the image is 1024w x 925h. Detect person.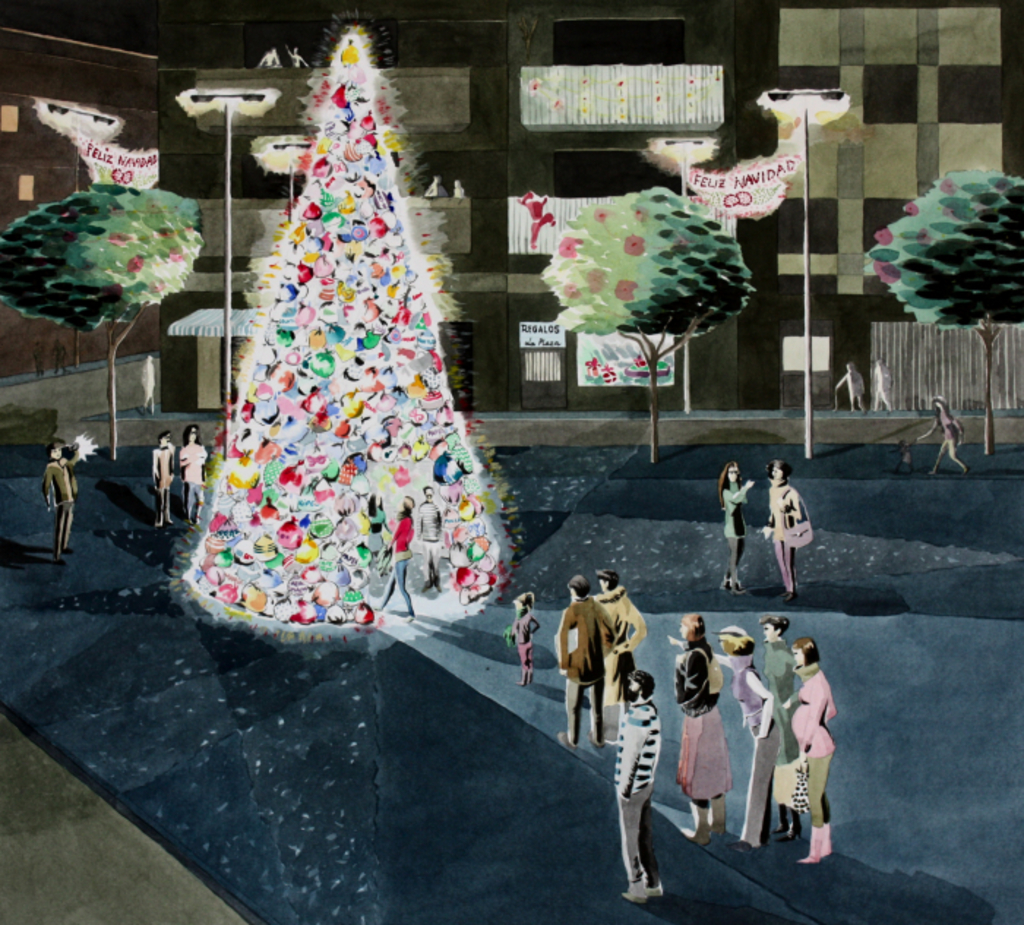
Detection: l=748, t=615, r=800, b=836.
